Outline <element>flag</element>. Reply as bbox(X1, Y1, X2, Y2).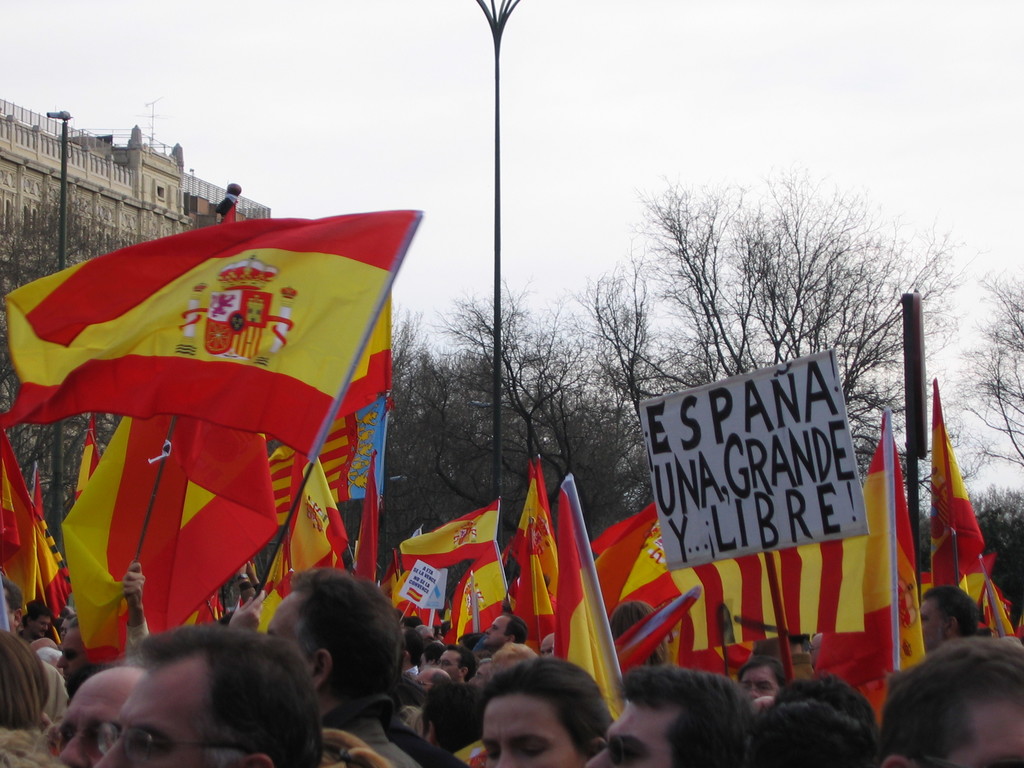
bbox(579, 495, 684, 633).
